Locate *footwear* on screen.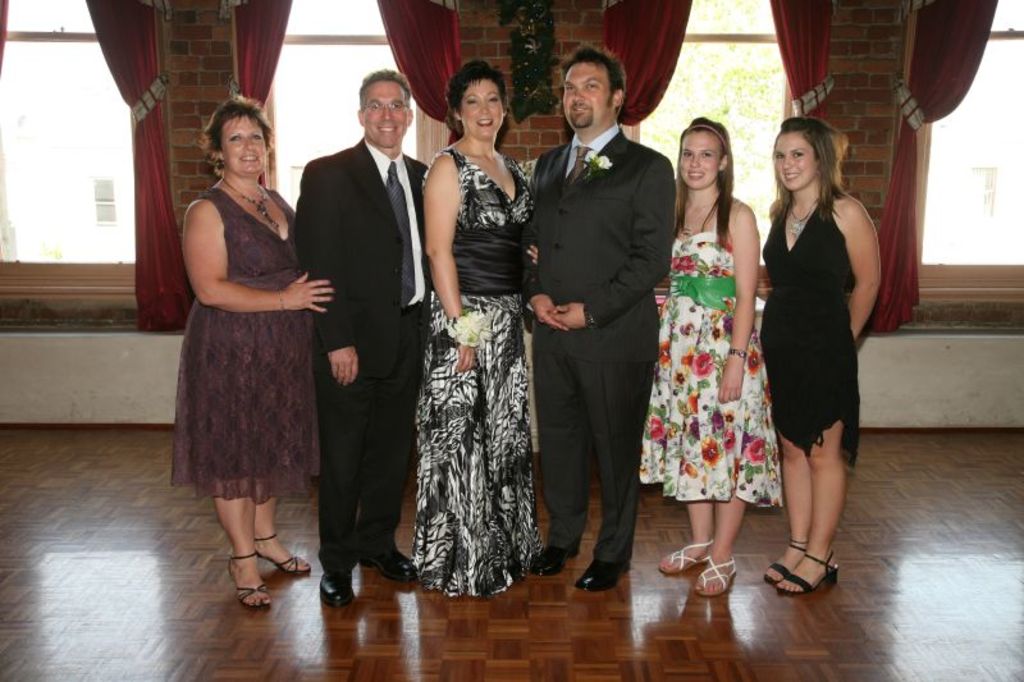
On screen at [x1=529, y1=545, x2=580, y2=573].
